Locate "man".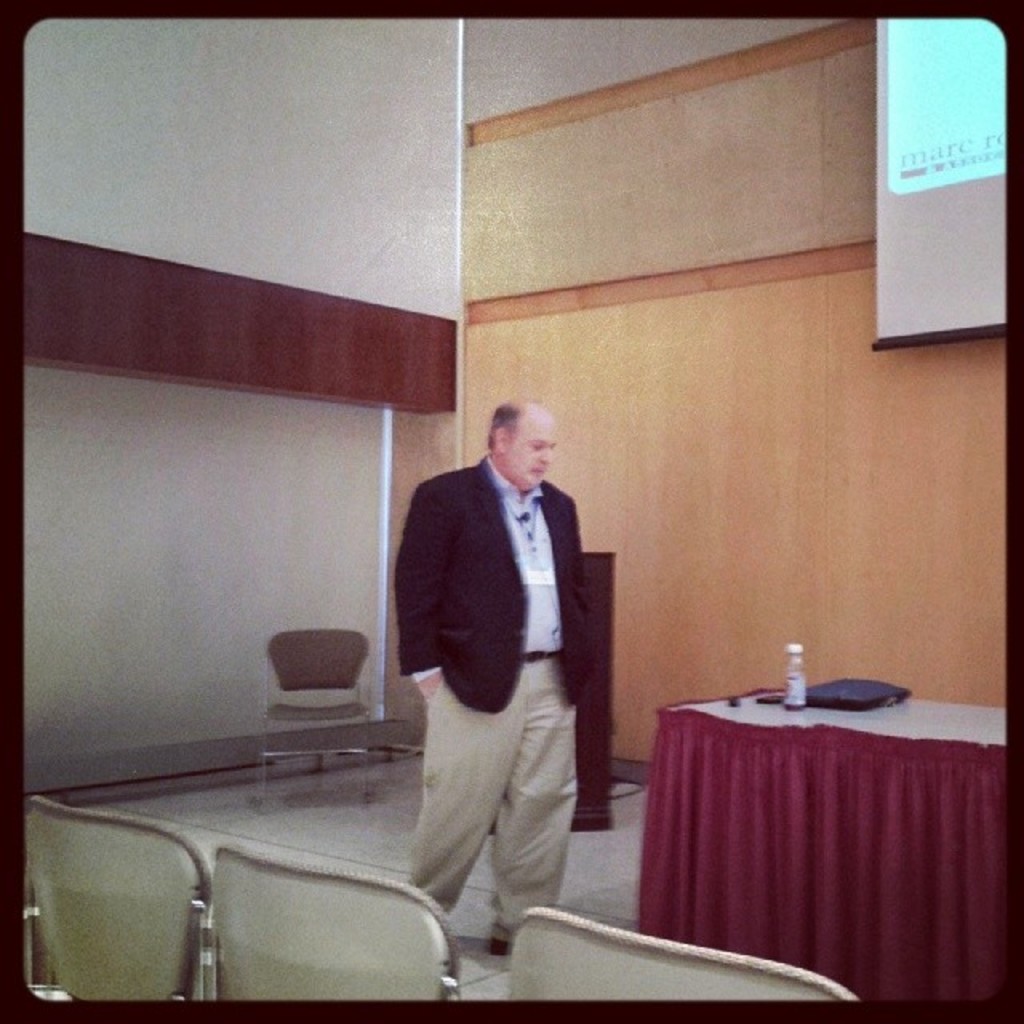
Bounding box: (x1=386, y1=374, x2=626, y2=966).
